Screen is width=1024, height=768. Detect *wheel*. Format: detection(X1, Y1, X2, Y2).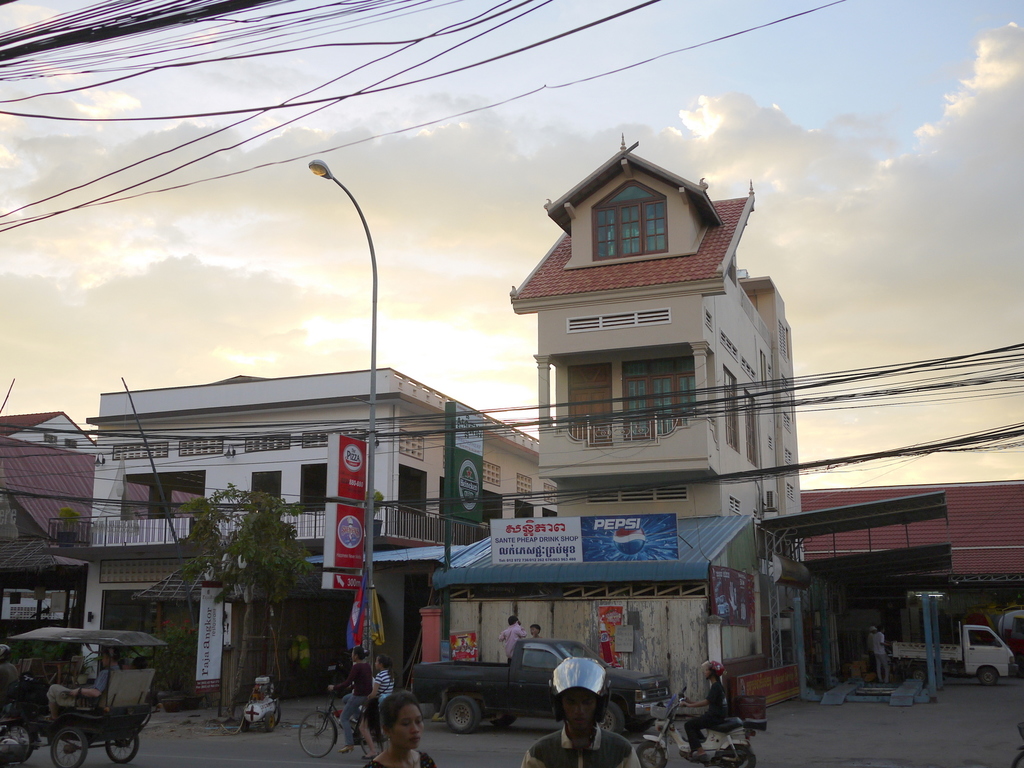
detection(638, 743, 666, 767).
